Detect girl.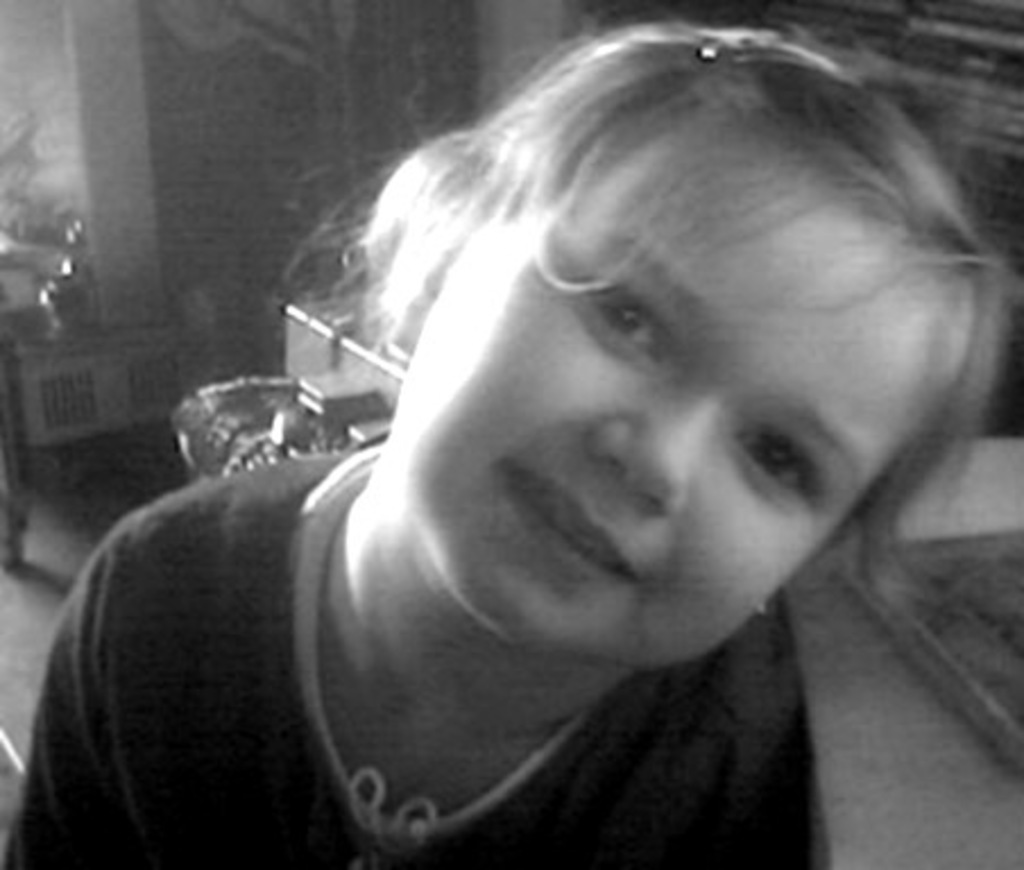
Detected at locate(0, 11, 1022, 868).
